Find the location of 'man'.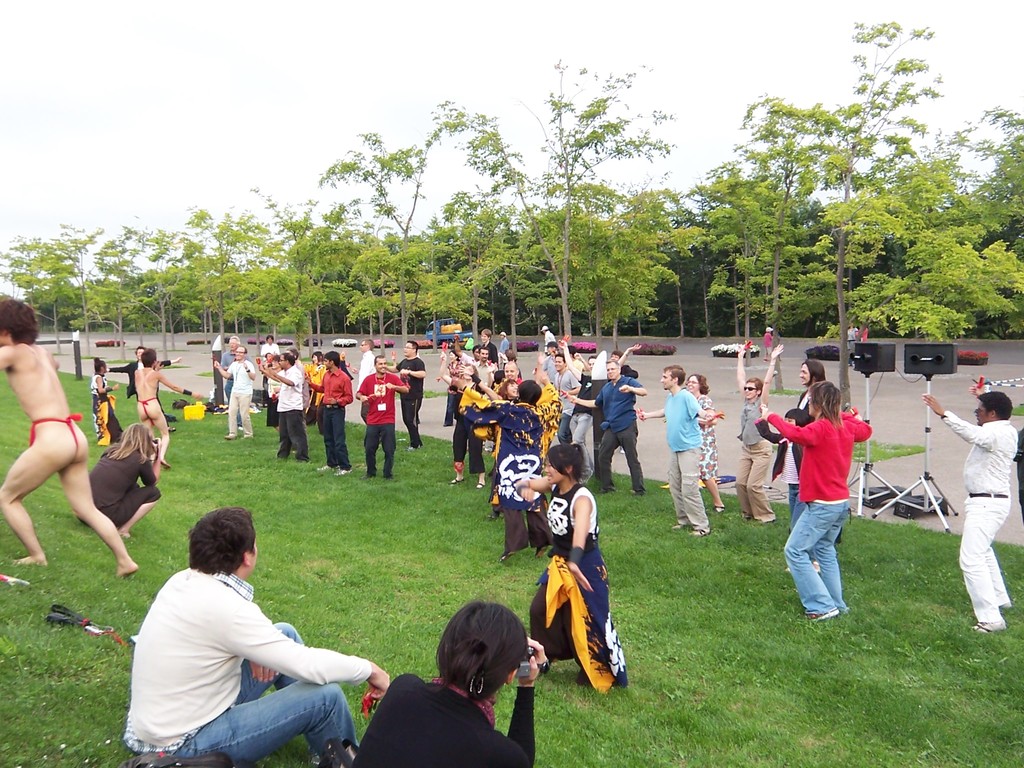
Location: bbox=(221, 333, 239, 400).
